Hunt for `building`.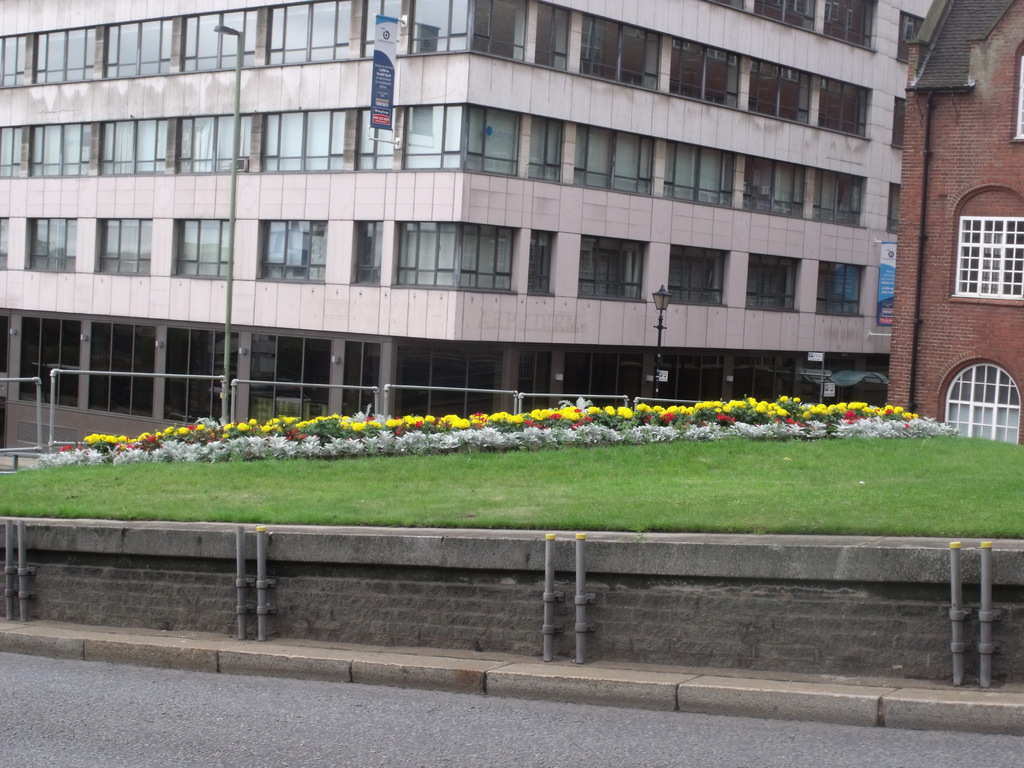
Hunted down at crop(0, 0, 931, 447).
